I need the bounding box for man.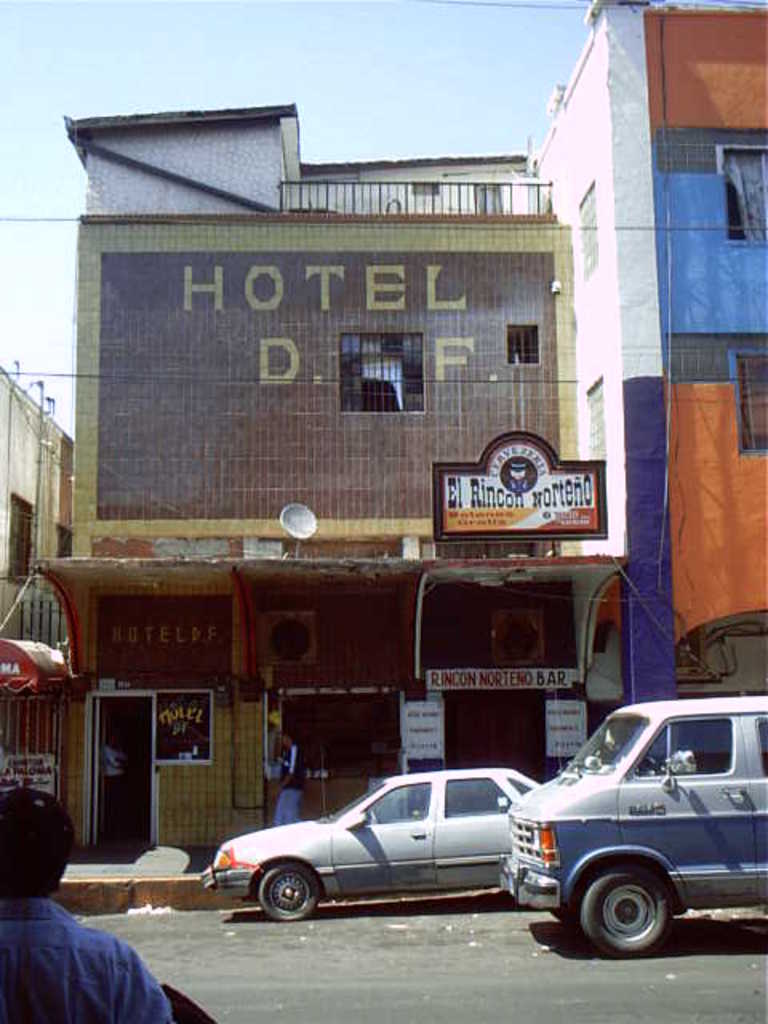
Here it is: rect(0, 787, 176, 1021).
